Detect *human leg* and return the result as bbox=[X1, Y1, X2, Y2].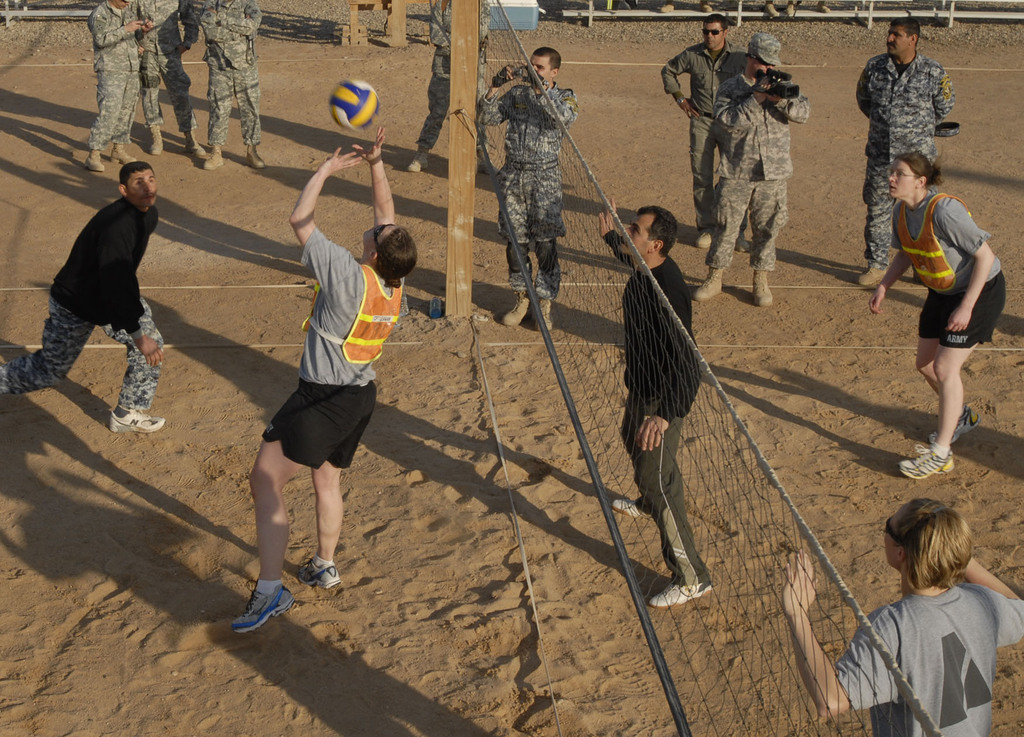
bbox=[897, 280, 1008, 484].
